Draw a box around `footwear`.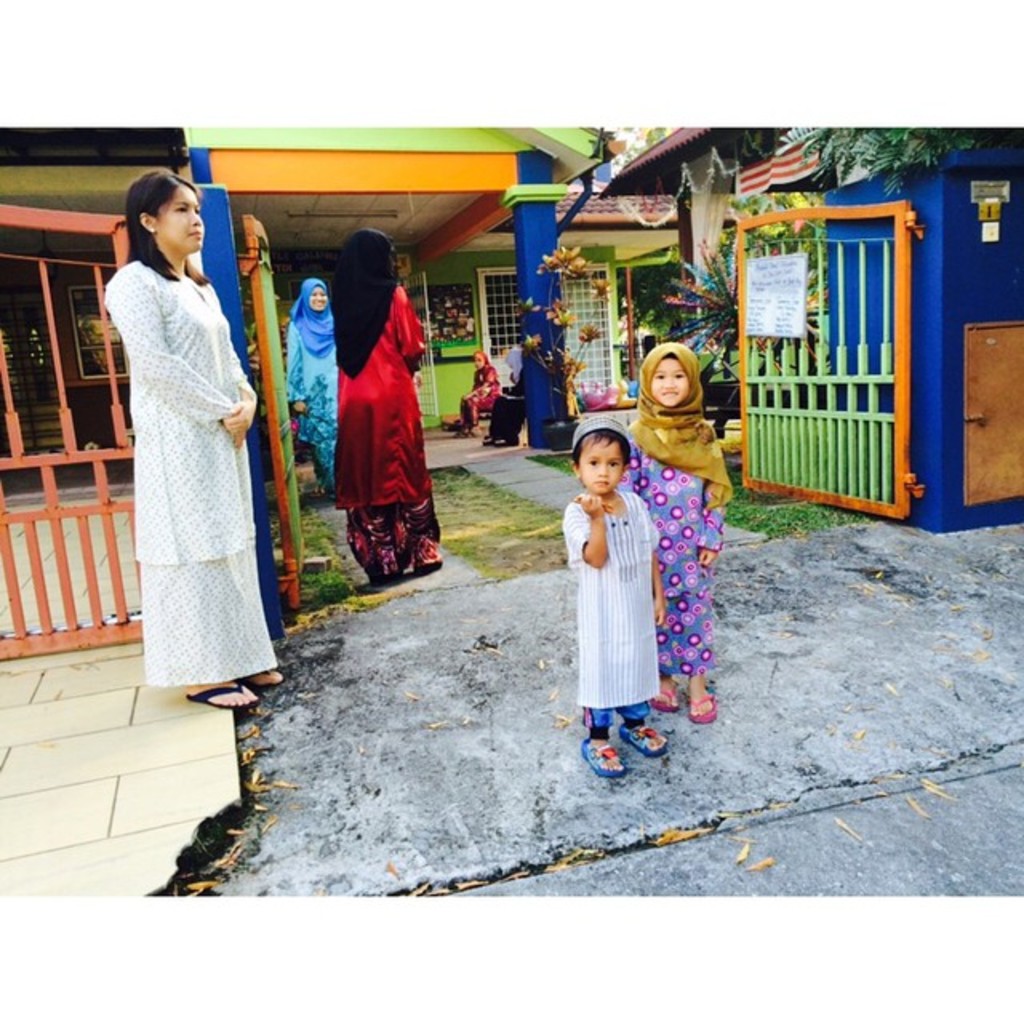
<box>581,731,624,784</box>.
